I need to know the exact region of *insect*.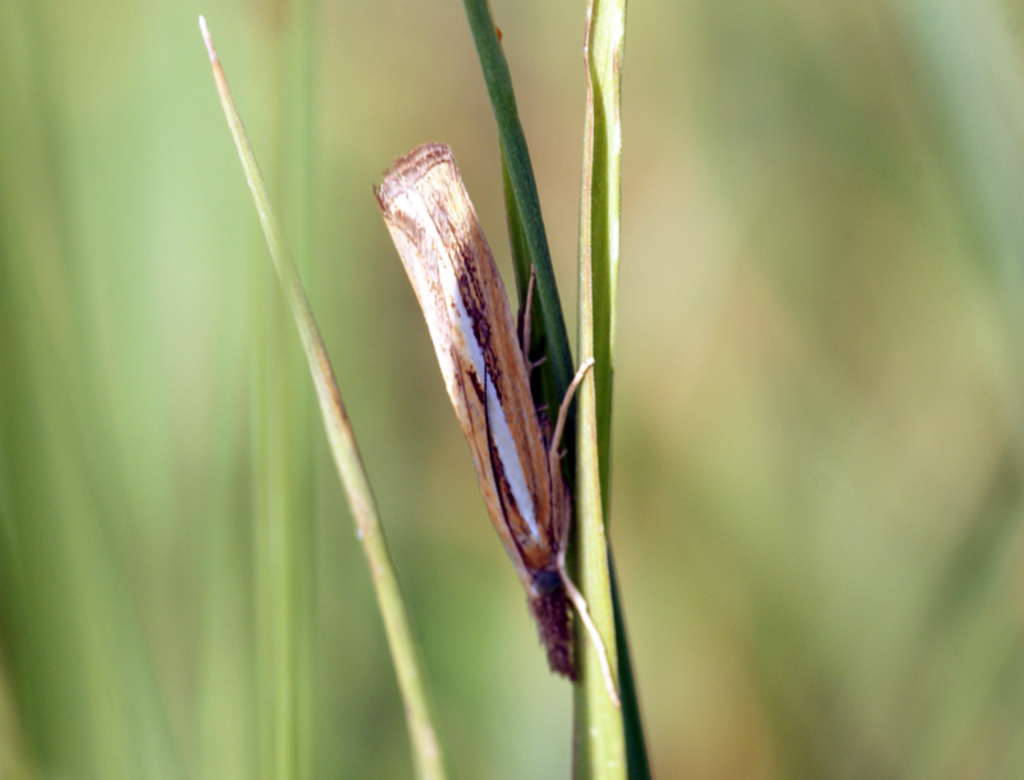
Region: 371, 145, 617, 707.
